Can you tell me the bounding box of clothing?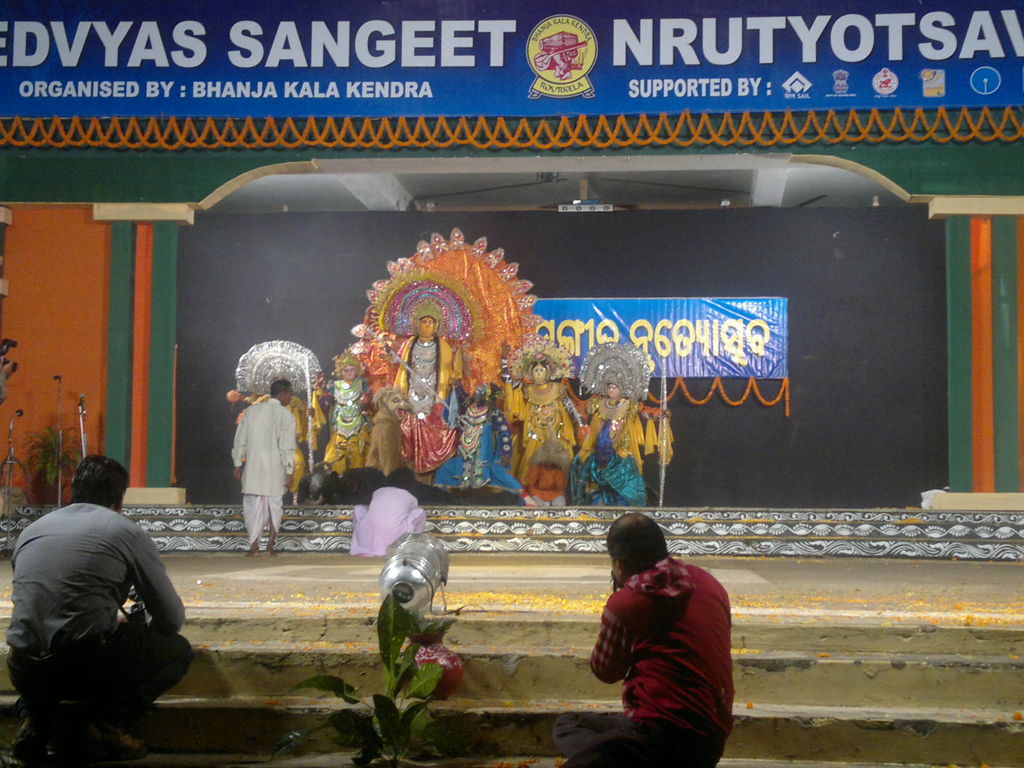
<region>565, 534, 730, 767</region>.
